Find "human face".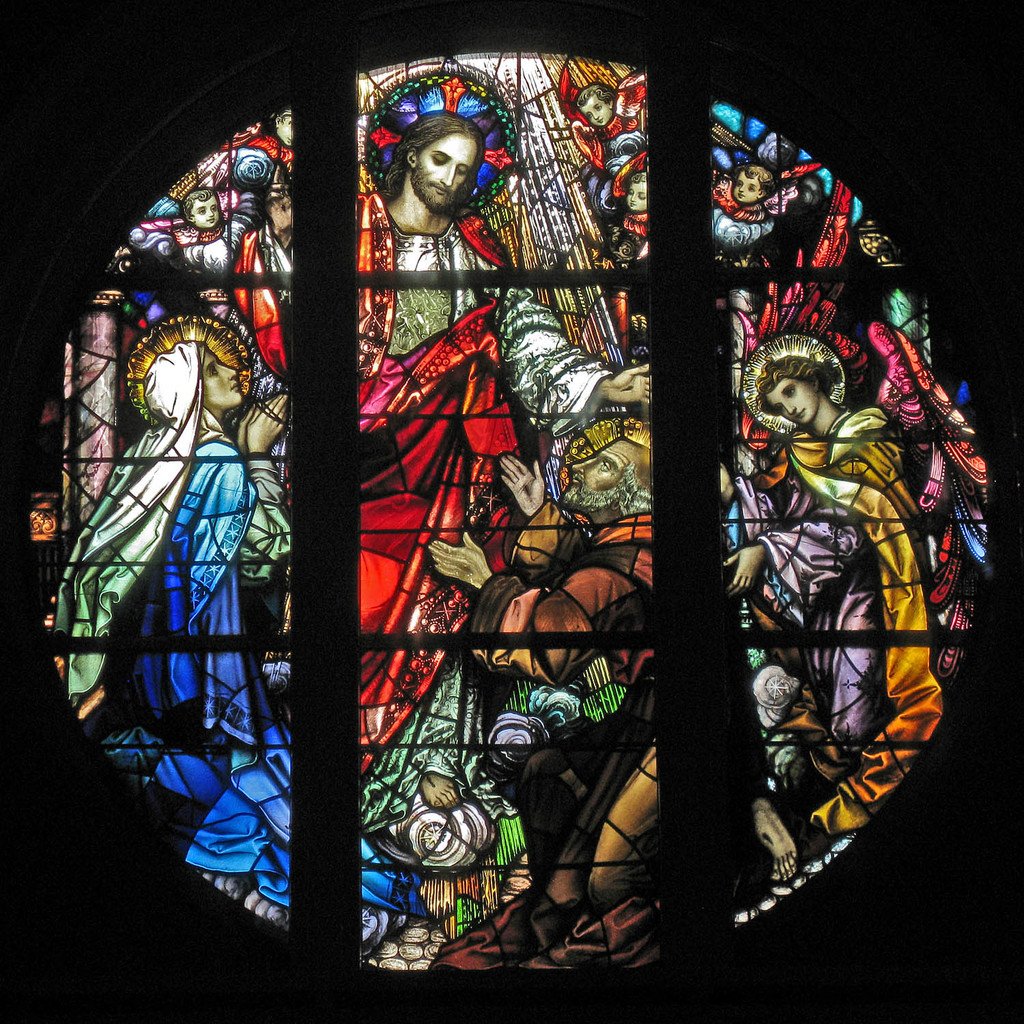
crop(190, 193, 223, 224).
